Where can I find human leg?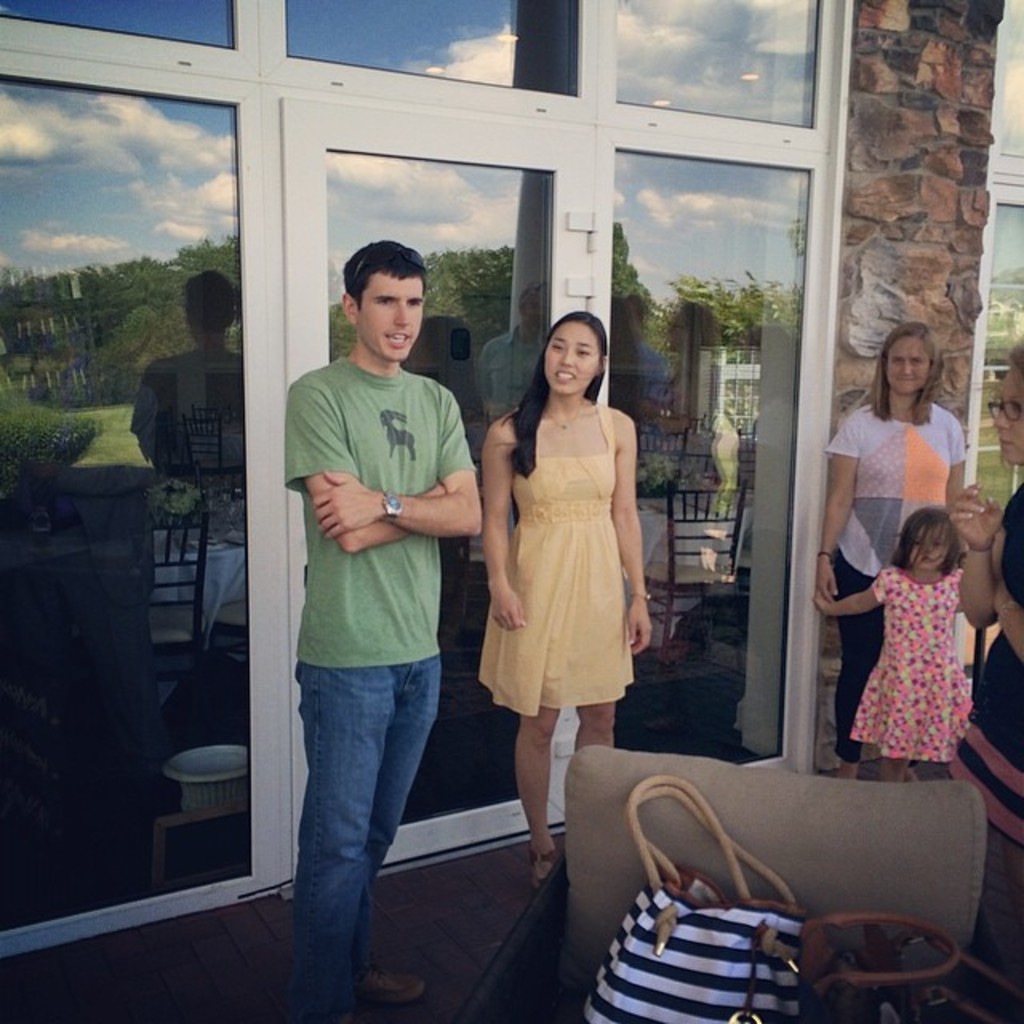
You can find it at {"left": 293, "top": 651, "right": 442, "bottom": 1010}.
